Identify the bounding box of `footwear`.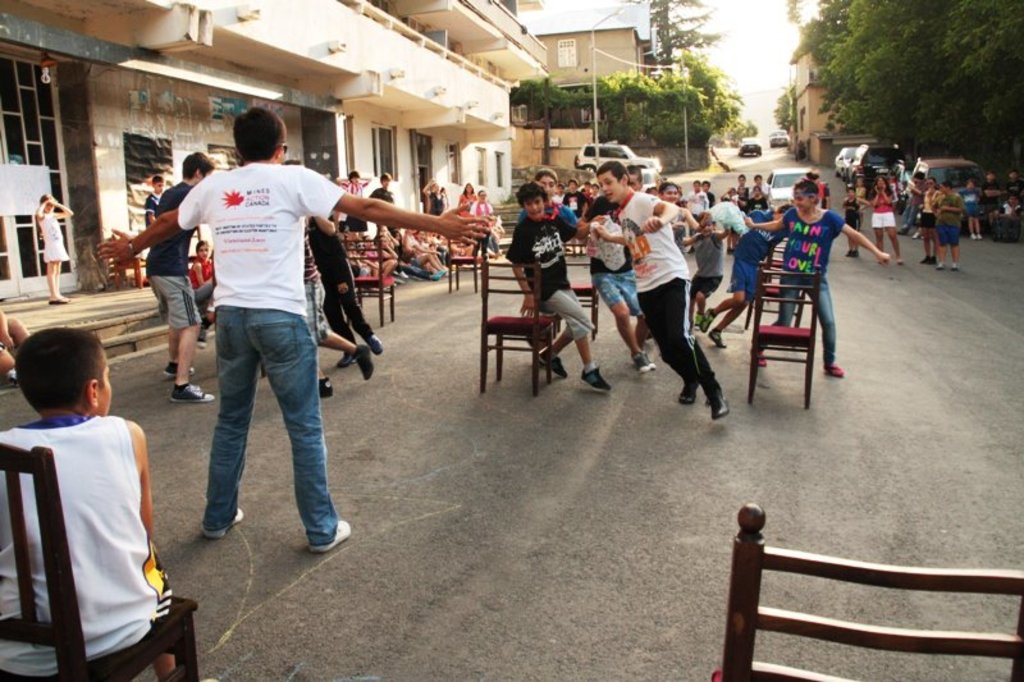
locate(691, 312, 704, 331).
